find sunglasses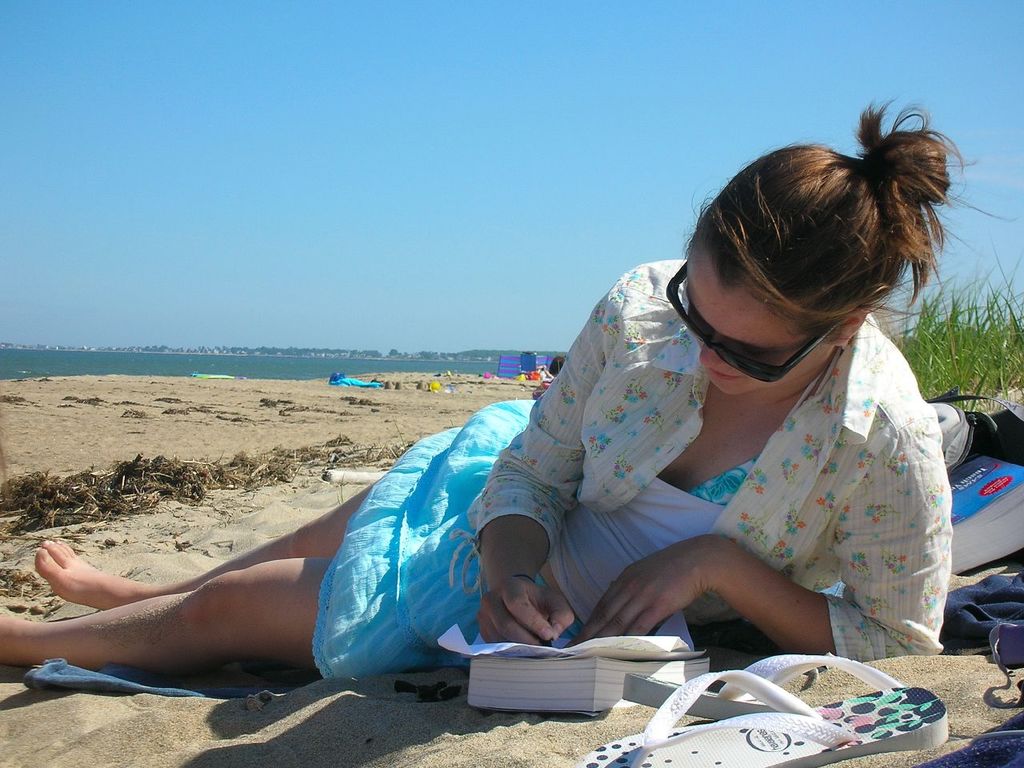
pyautogui.locateOnScreen(663, 259, 841, 382)
